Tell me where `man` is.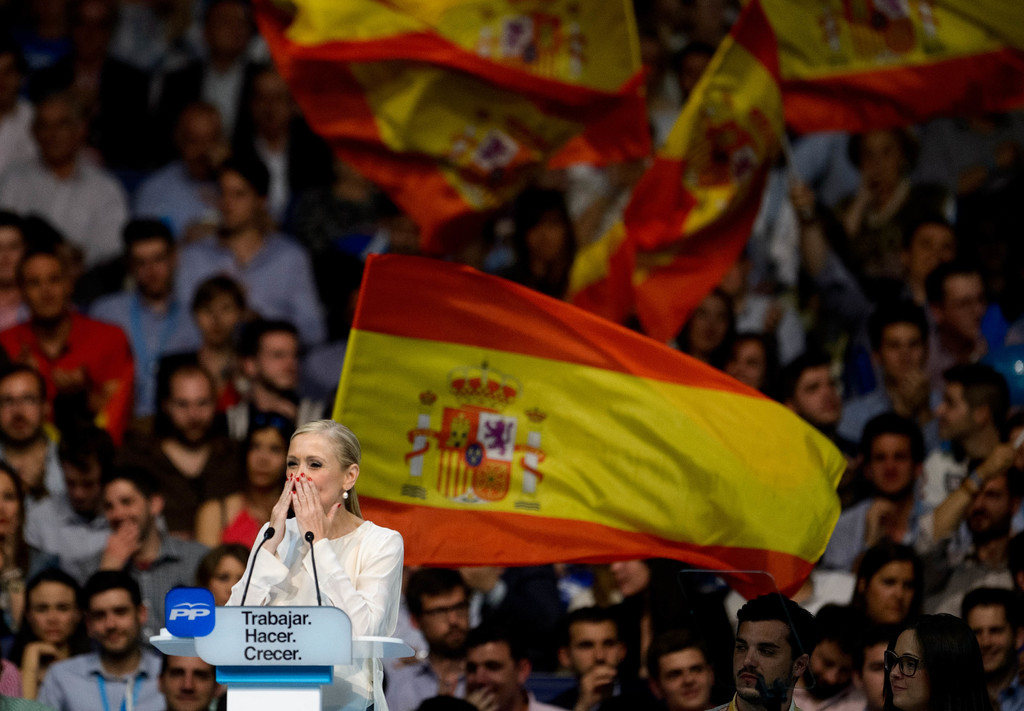
`man` is at [132,94,230,242].
